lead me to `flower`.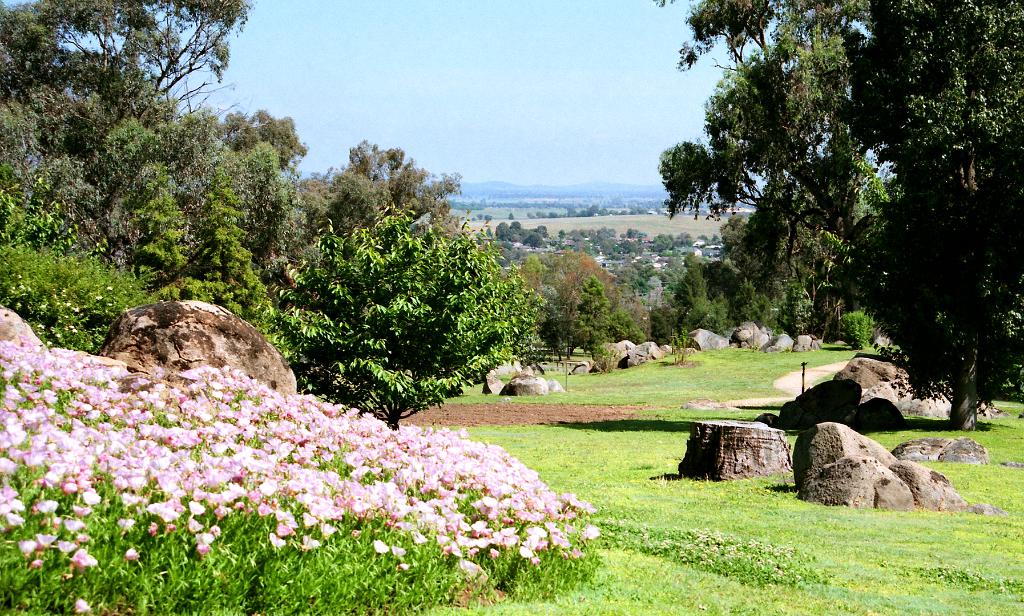
Lead to box(73, 548, 98, 569).
